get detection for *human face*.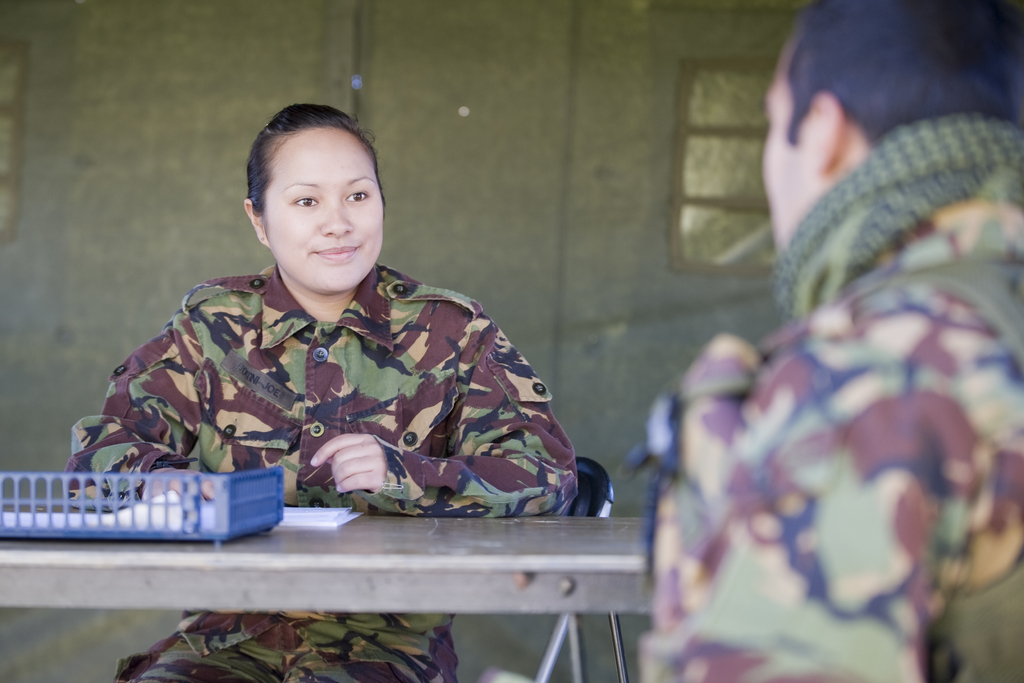
Detection: crop(266, 123, 383, 292).
